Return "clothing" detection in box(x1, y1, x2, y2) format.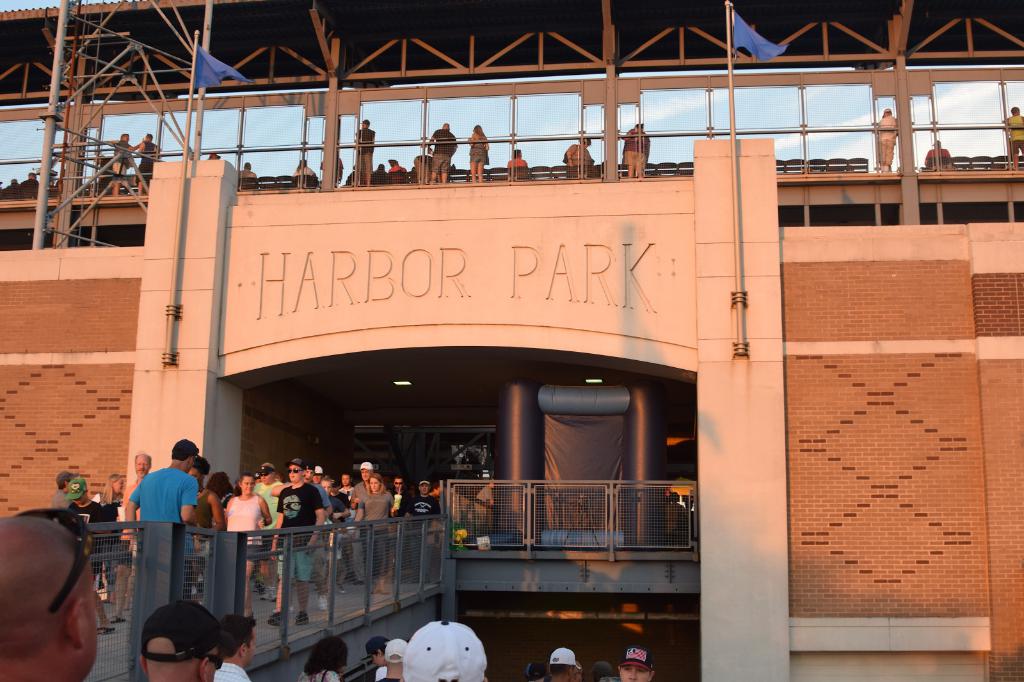
box(134, 143, 155, 186).
